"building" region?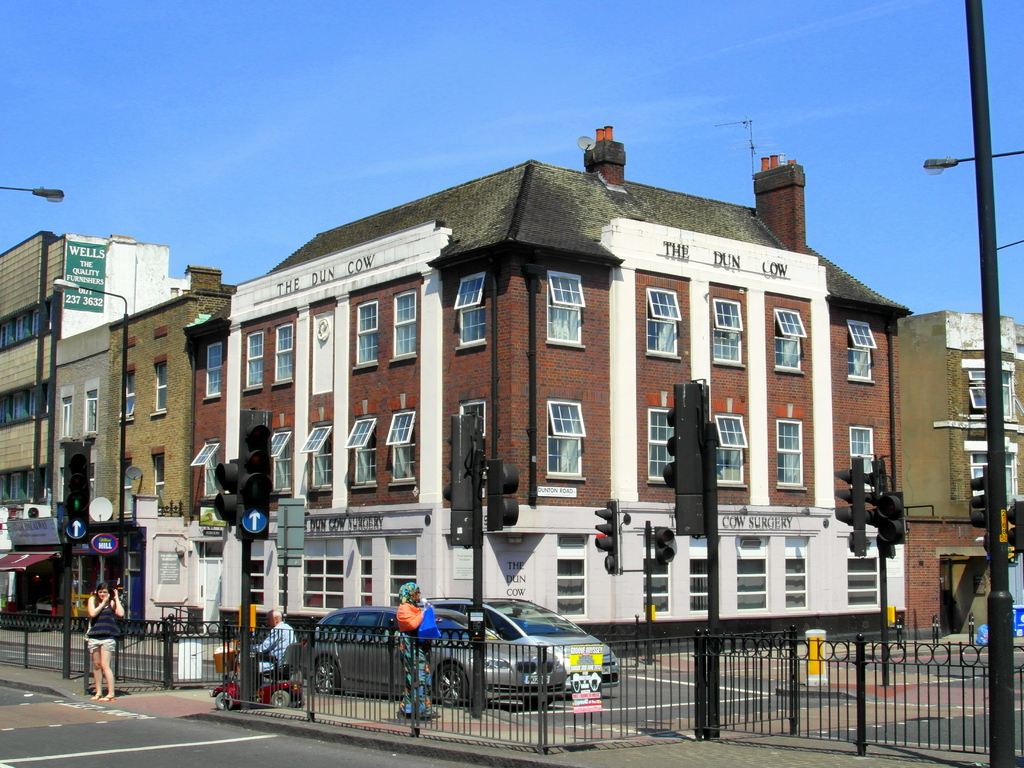
(x1=113, y1=266, x2=236, y2=647)
